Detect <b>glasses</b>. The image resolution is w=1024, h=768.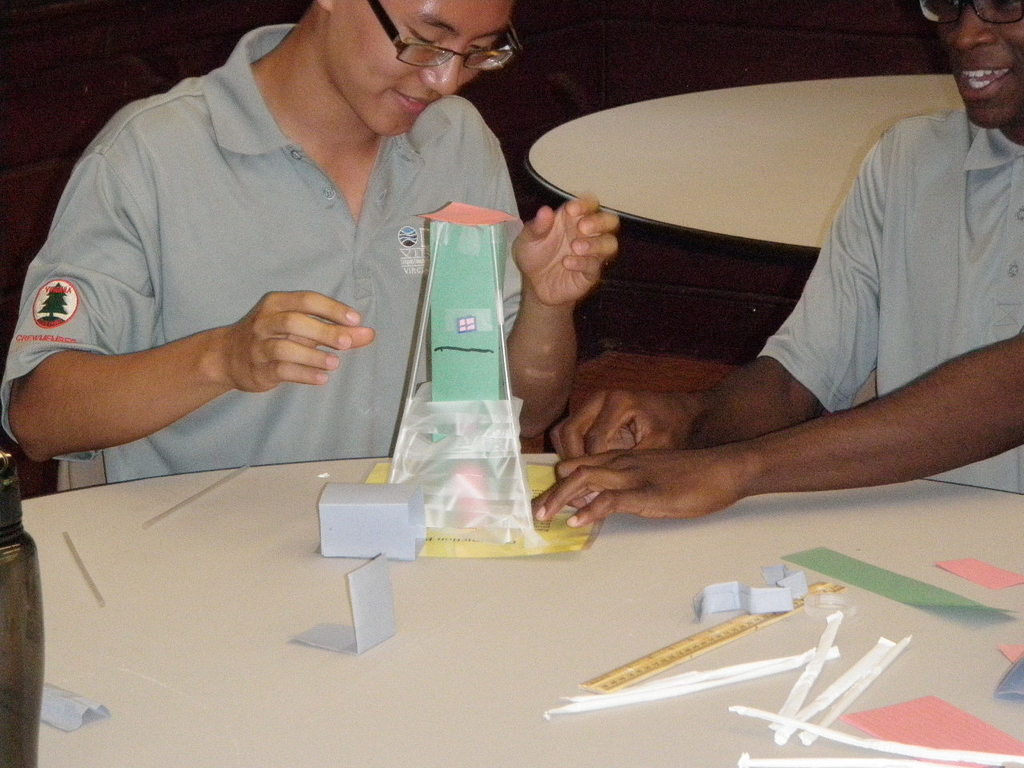
BBox(374, 16, 521, 66).
